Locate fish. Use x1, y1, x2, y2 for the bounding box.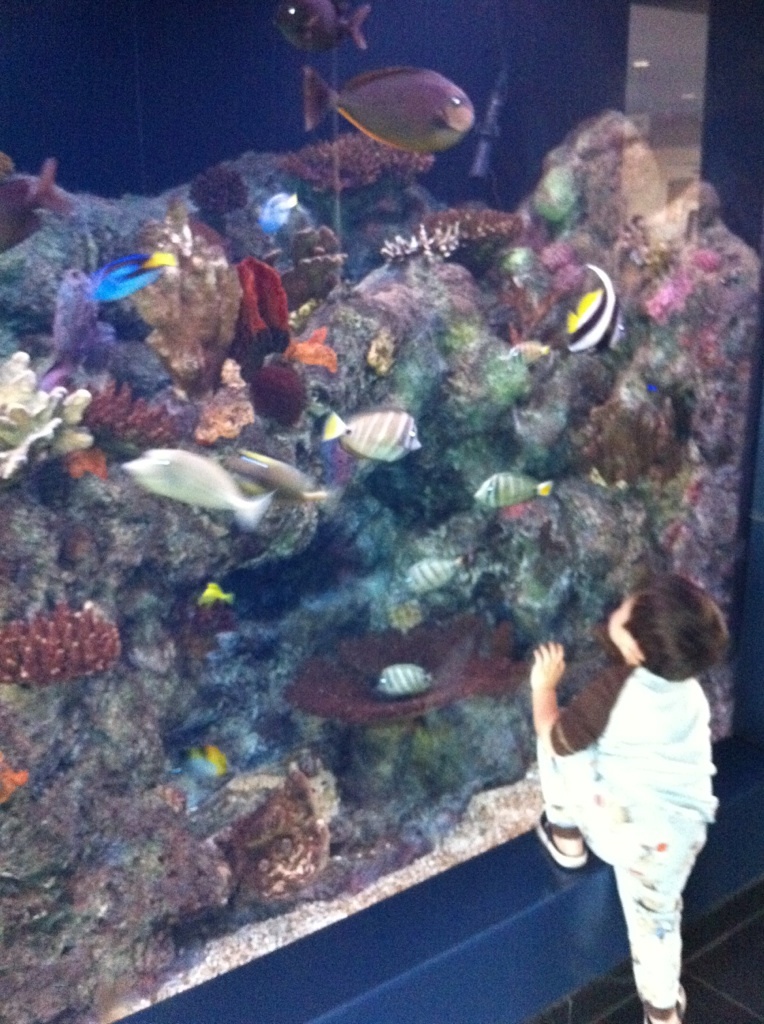
231, 438, 320, 508.
